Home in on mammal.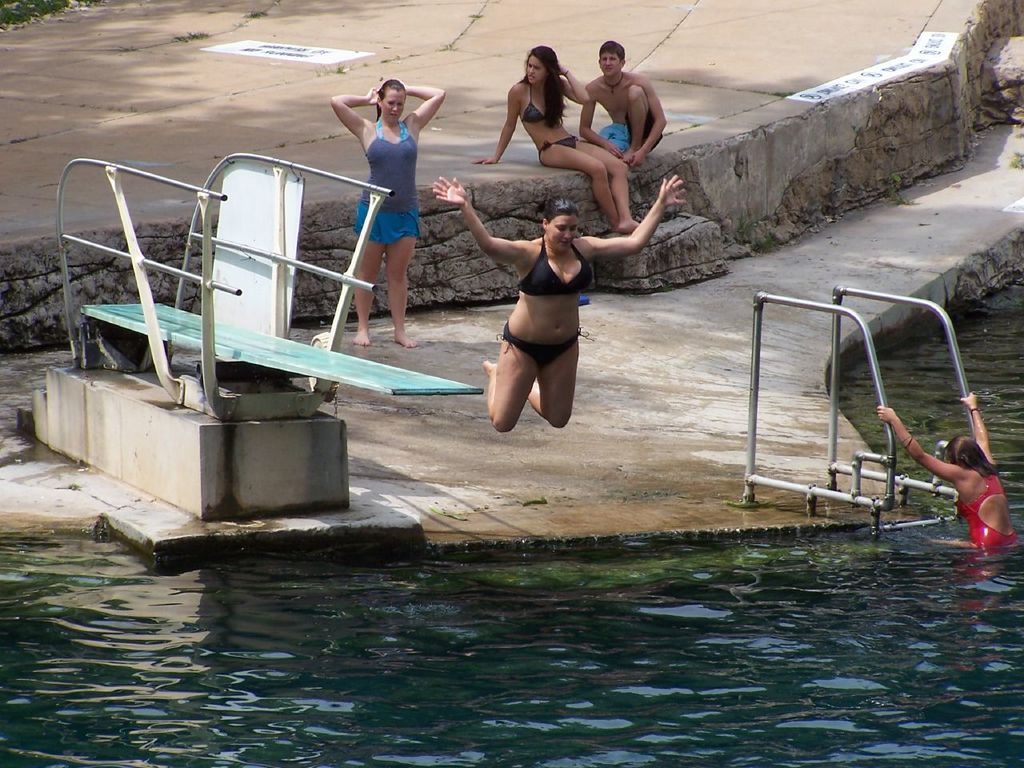
Homed in at select_region(578, 34, 670, 168).
